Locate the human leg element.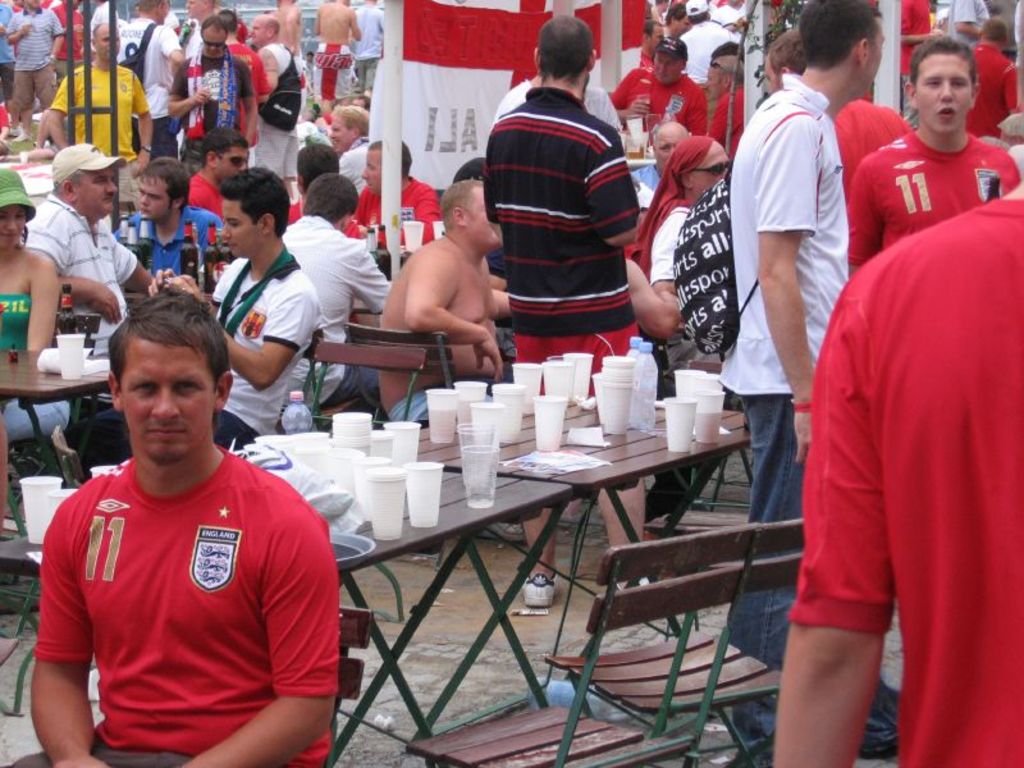
Element bbox: 506 333 570 617.
